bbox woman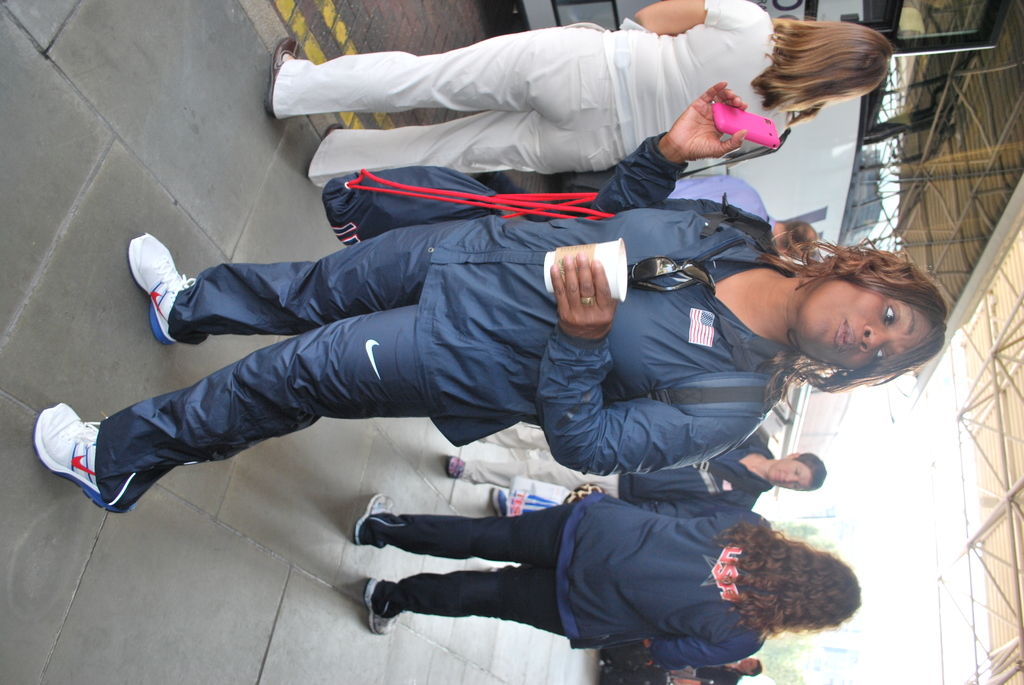
BBox(352, 492, 858, 670)
